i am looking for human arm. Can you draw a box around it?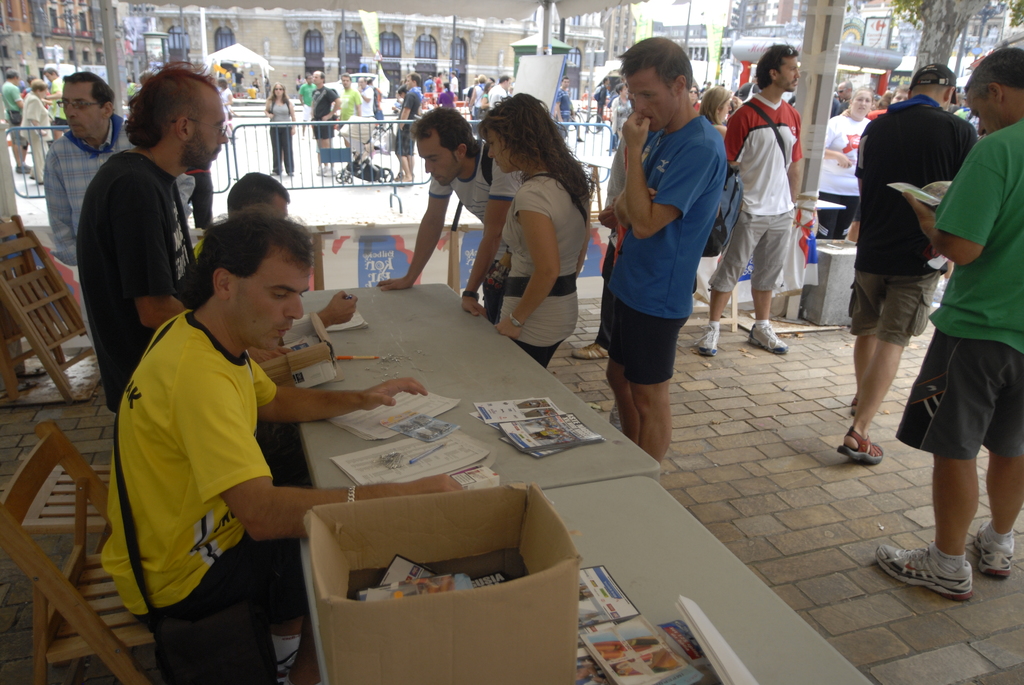
Sure, the bounding box is (434, 92, 439, 106).
